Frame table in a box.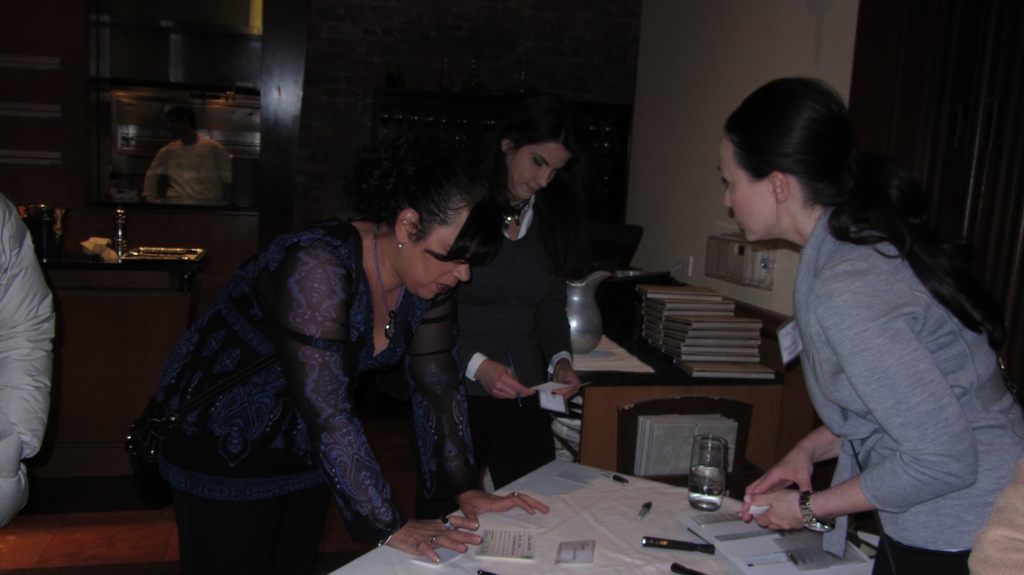
[x1=349, y1=442, x2=845, y2=572].
